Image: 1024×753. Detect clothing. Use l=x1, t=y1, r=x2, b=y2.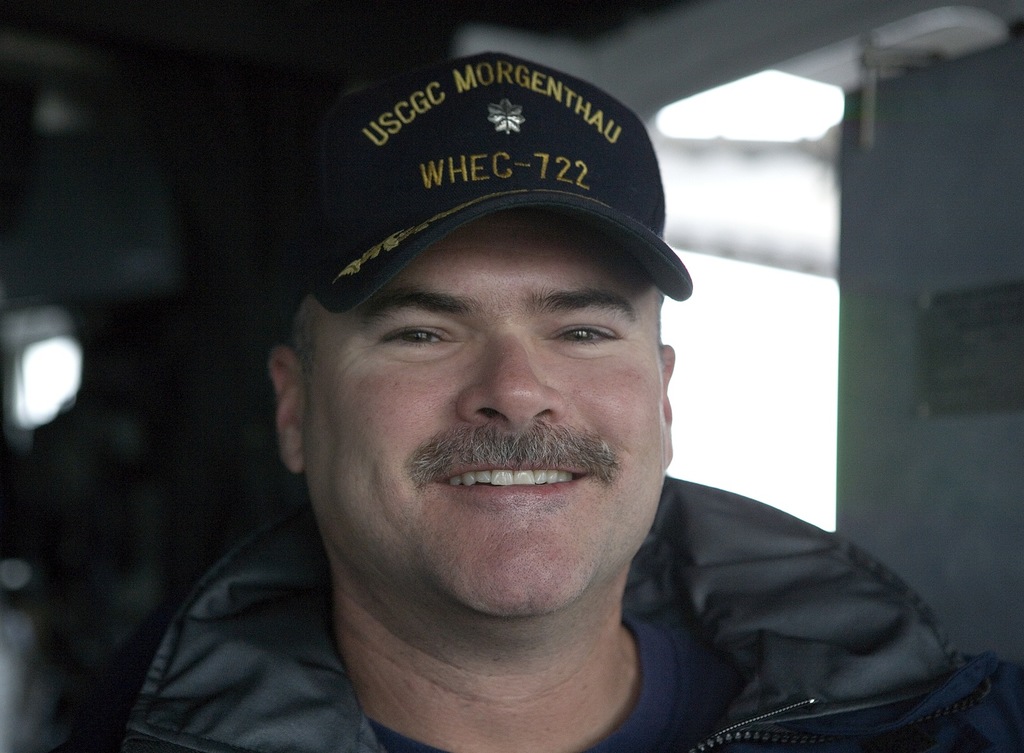
l=124, t=475, r=1022, b=752.
